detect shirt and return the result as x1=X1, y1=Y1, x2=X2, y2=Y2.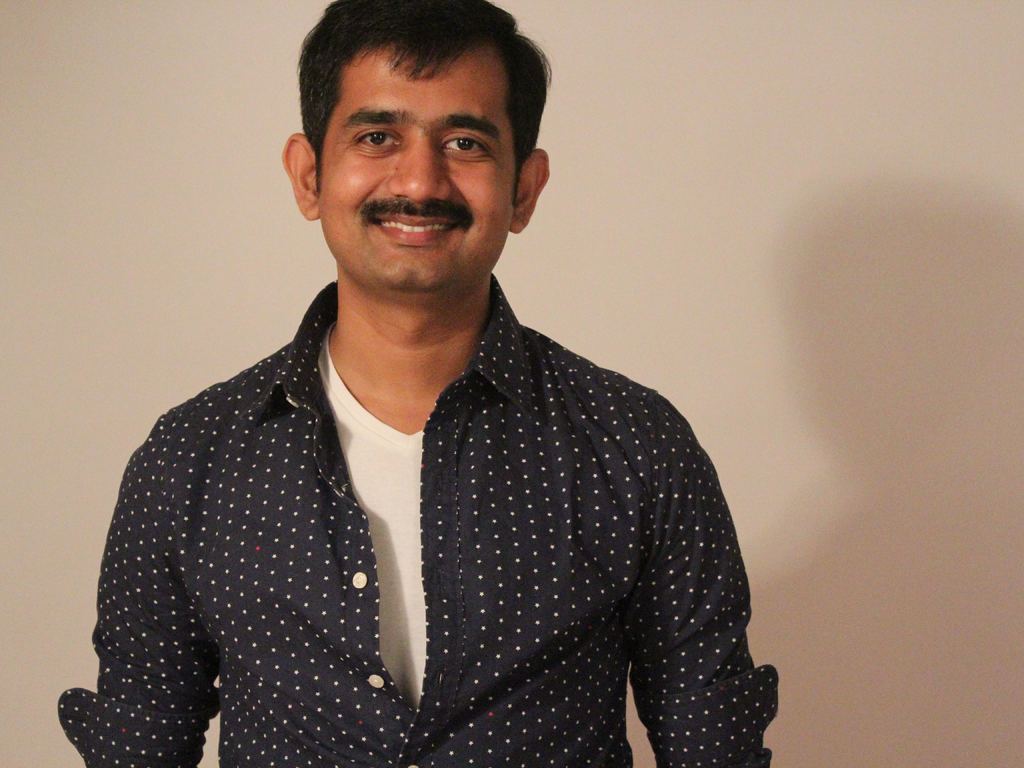
x1=58, y1=281, x2=776, y2=765.
